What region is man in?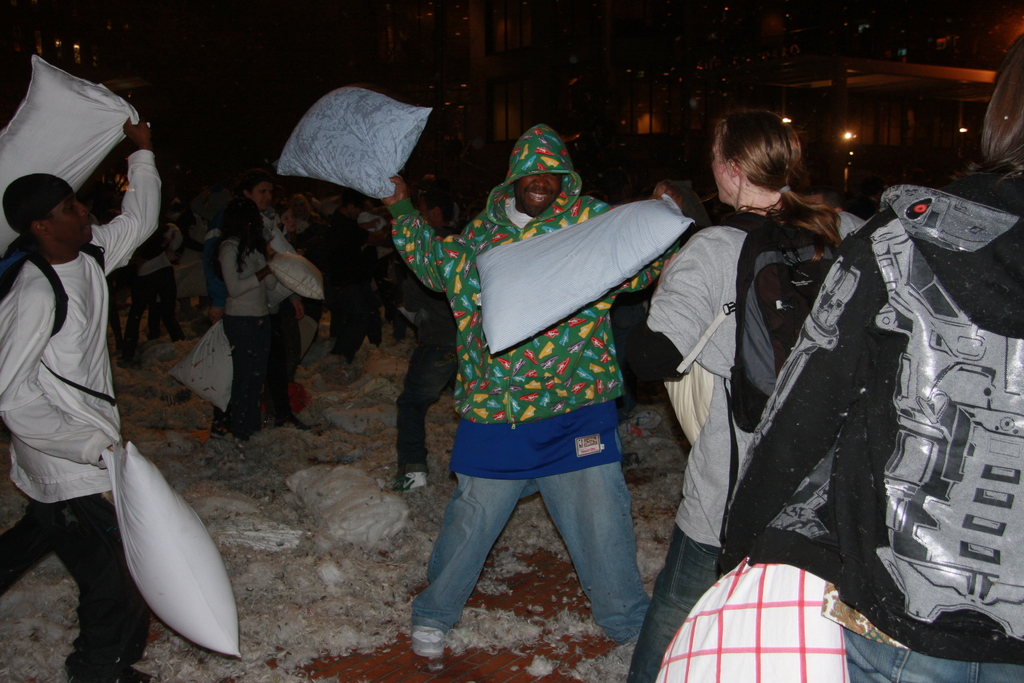
<bbox>364, 180, 459, 488</bbox>.
